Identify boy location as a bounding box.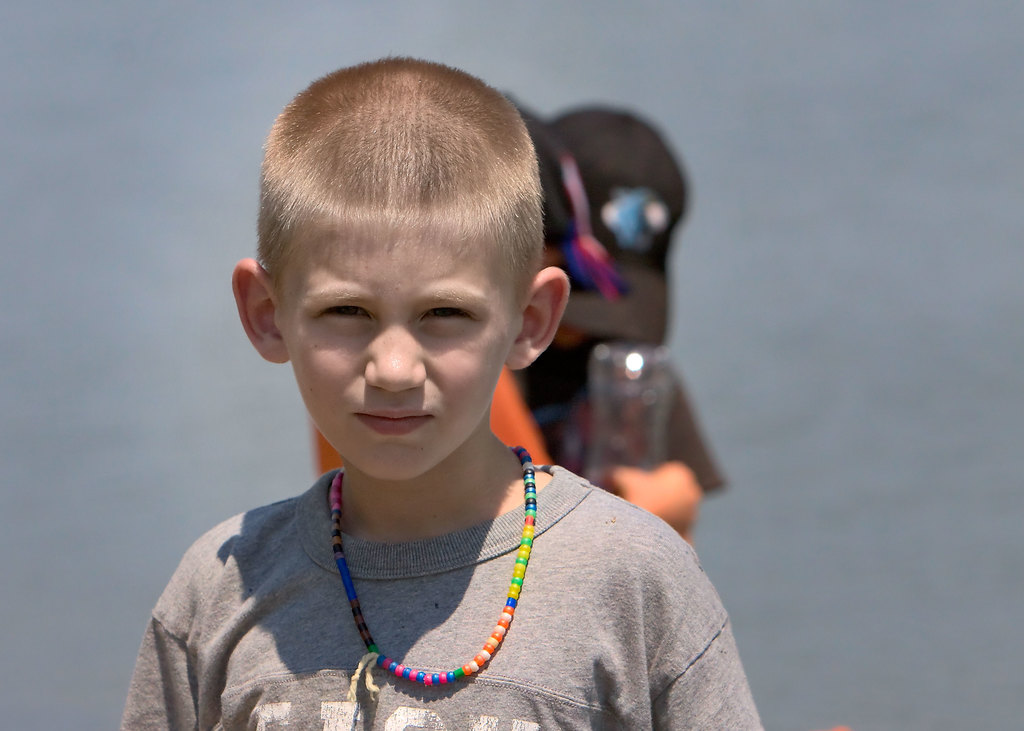
BBox(144, 66, 744, 707).
